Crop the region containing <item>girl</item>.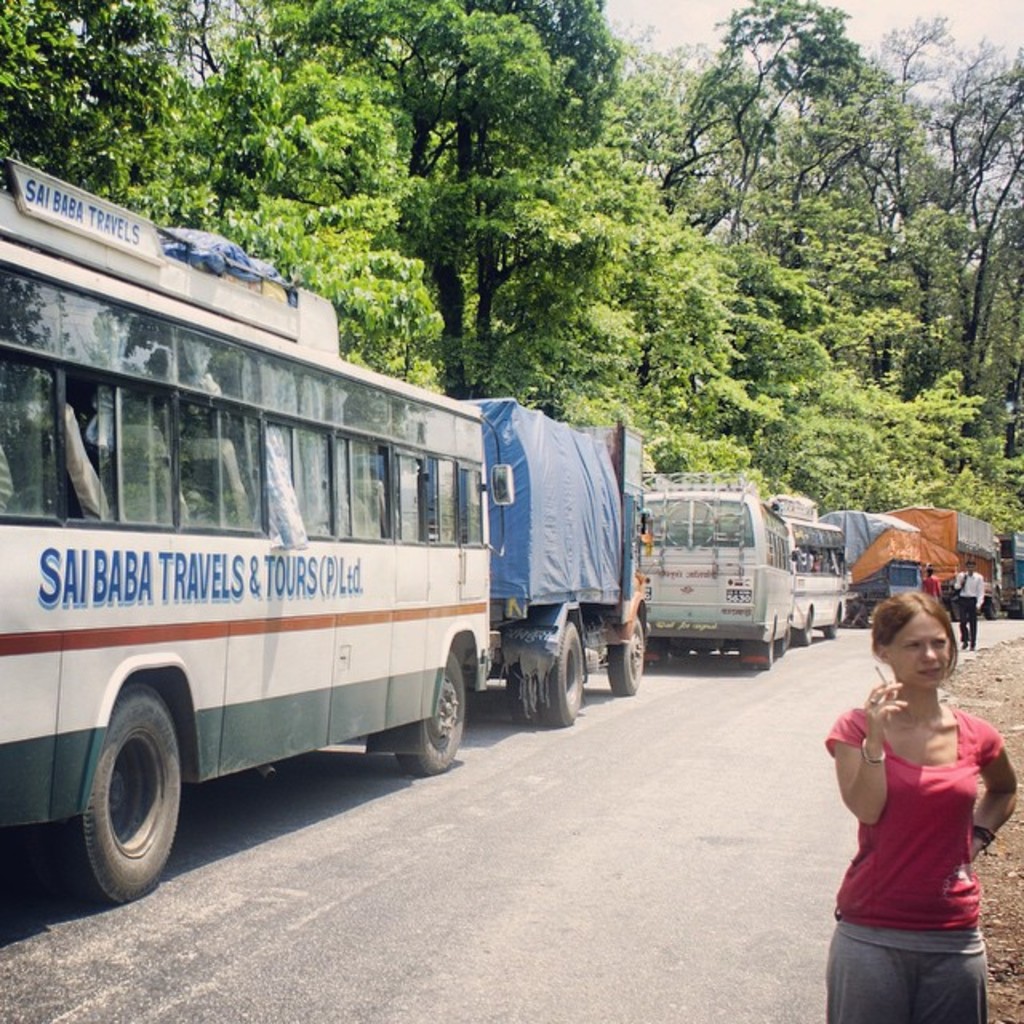
Crop region: 824:592:1019:1022.
